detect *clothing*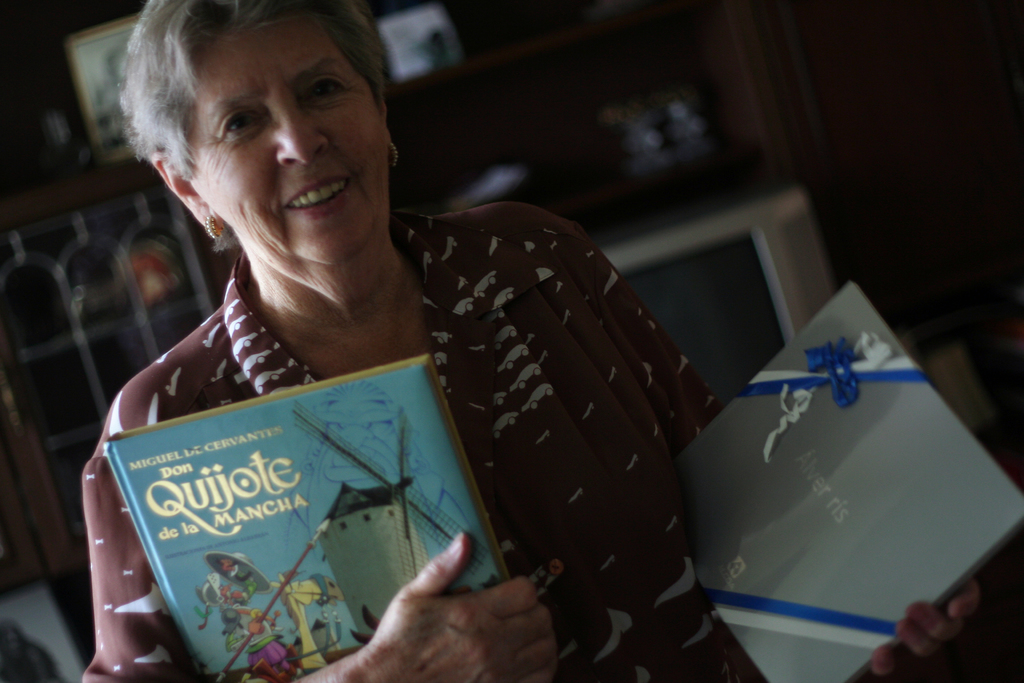
84,209,728,682
